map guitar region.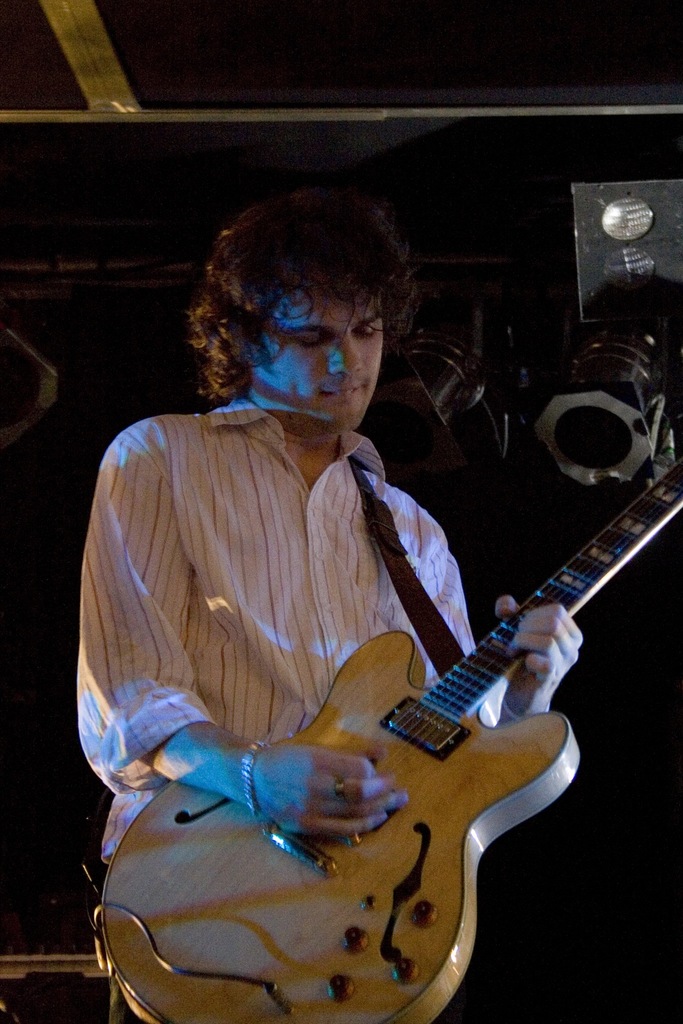
Mapped to [x1=209, y1=476, x2=663, y2=954].
